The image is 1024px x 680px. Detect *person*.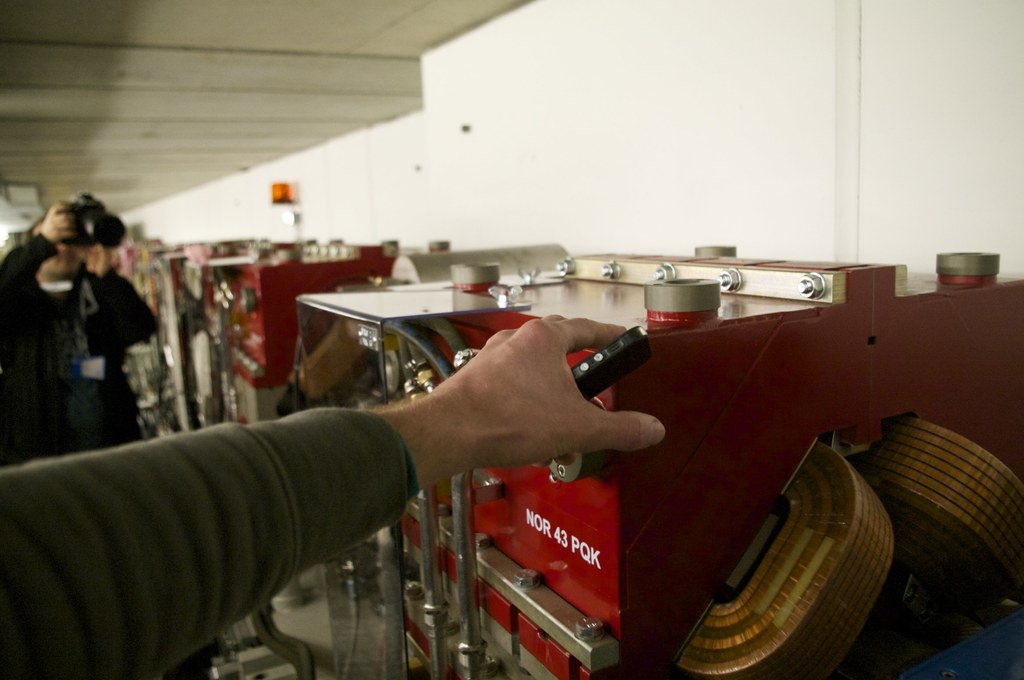
Detection: 0,203,157,470.
